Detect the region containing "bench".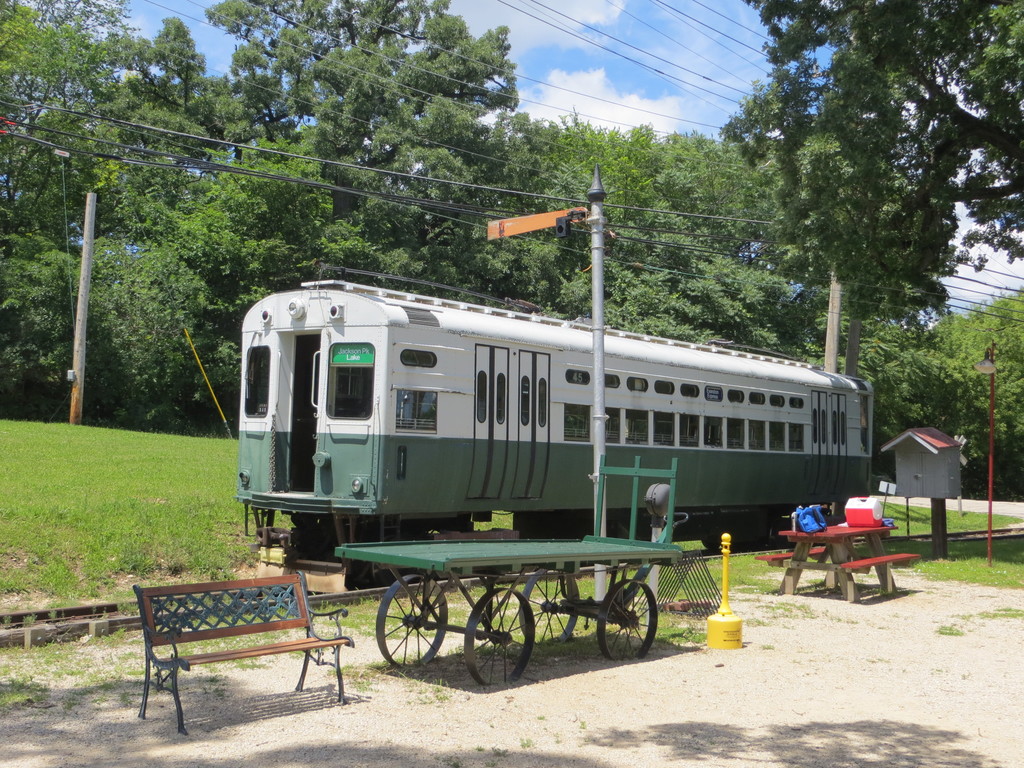
(left=753, top=513, right=925, bottom=611).
